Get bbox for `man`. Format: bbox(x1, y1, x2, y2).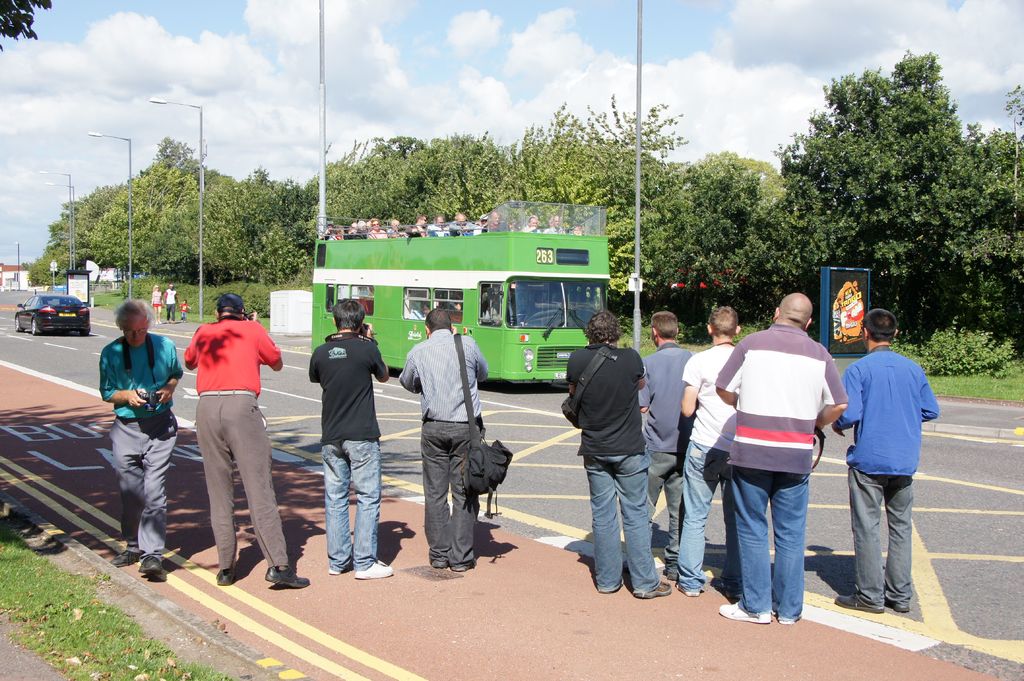
bbox(300, 298, 397, 581).
